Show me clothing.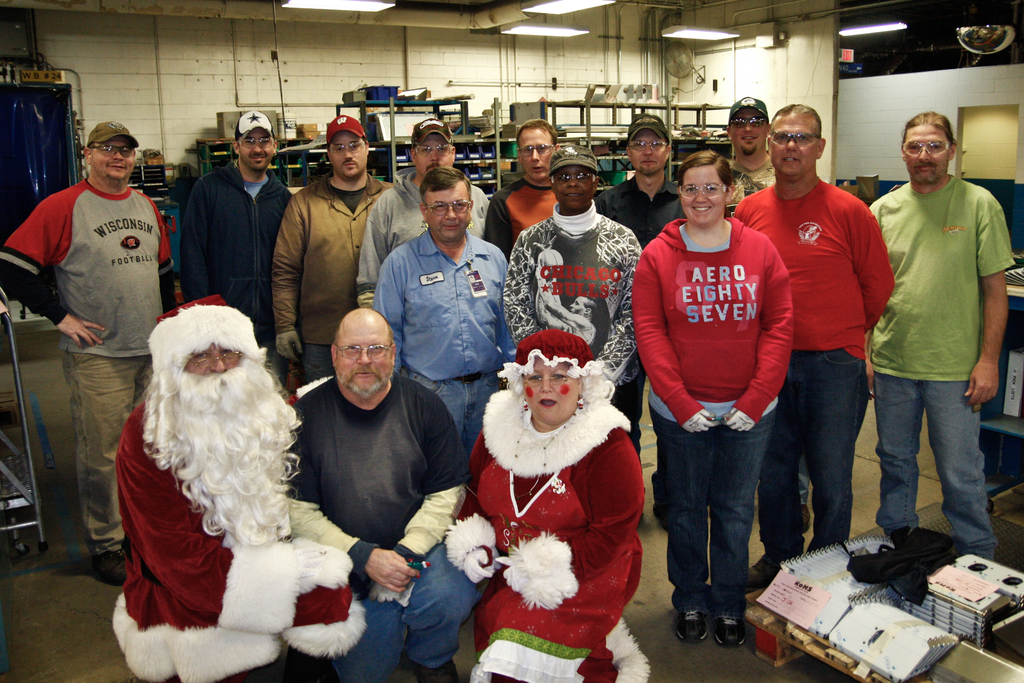
clothing is here: Rect(472, 340, 647, 665).
